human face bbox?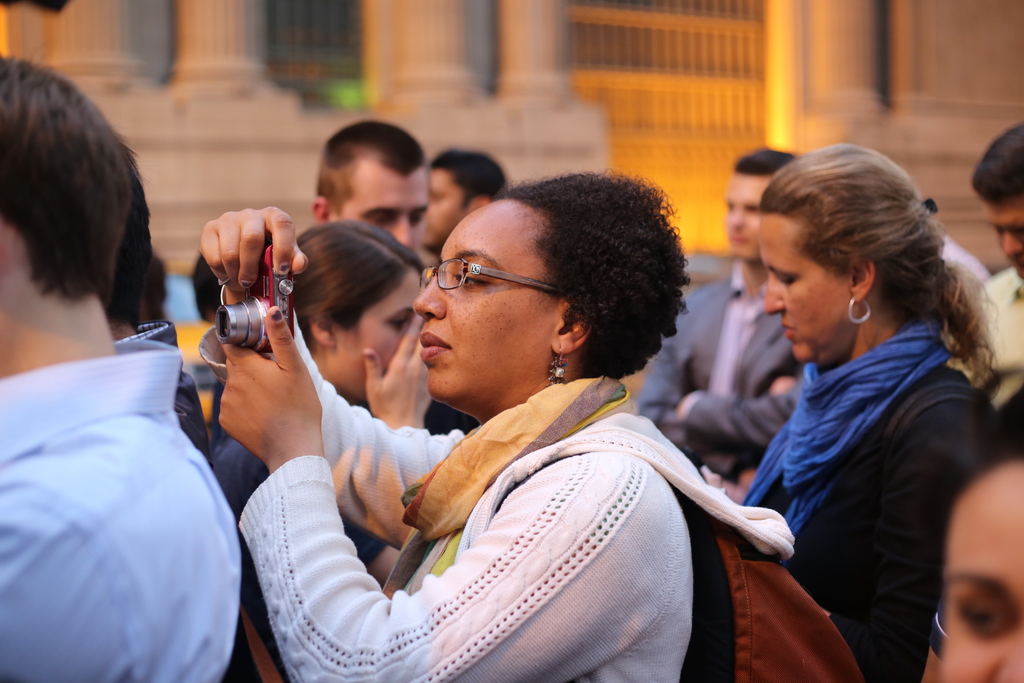
x1=724, y1=172, x2=772, y2=256
